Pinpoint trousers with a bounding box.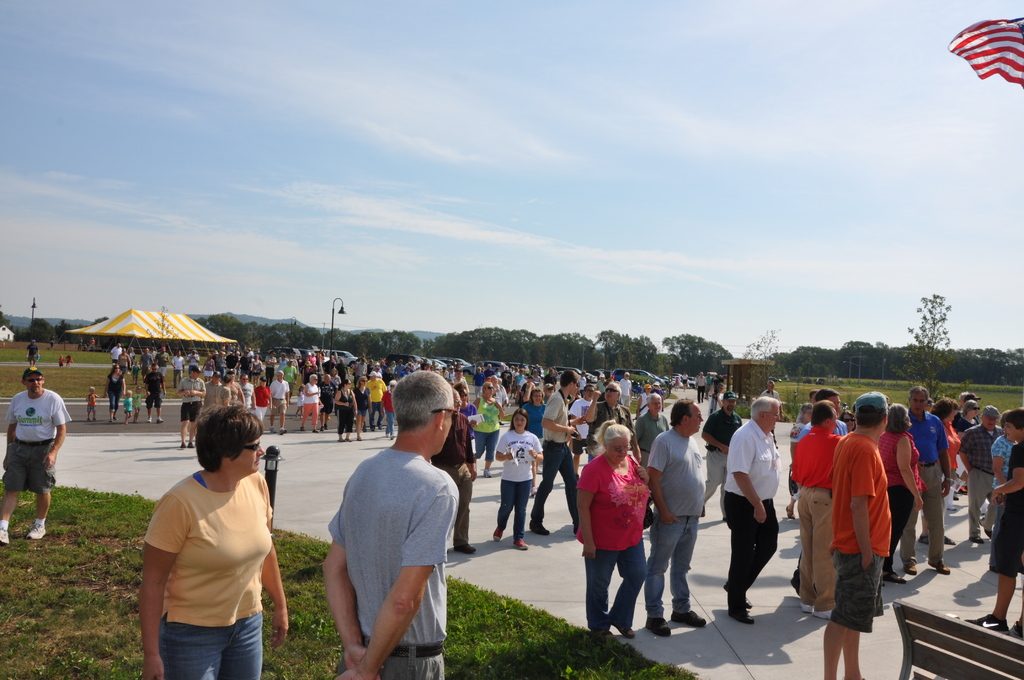
l=723, t=489, r=781, b=602.
